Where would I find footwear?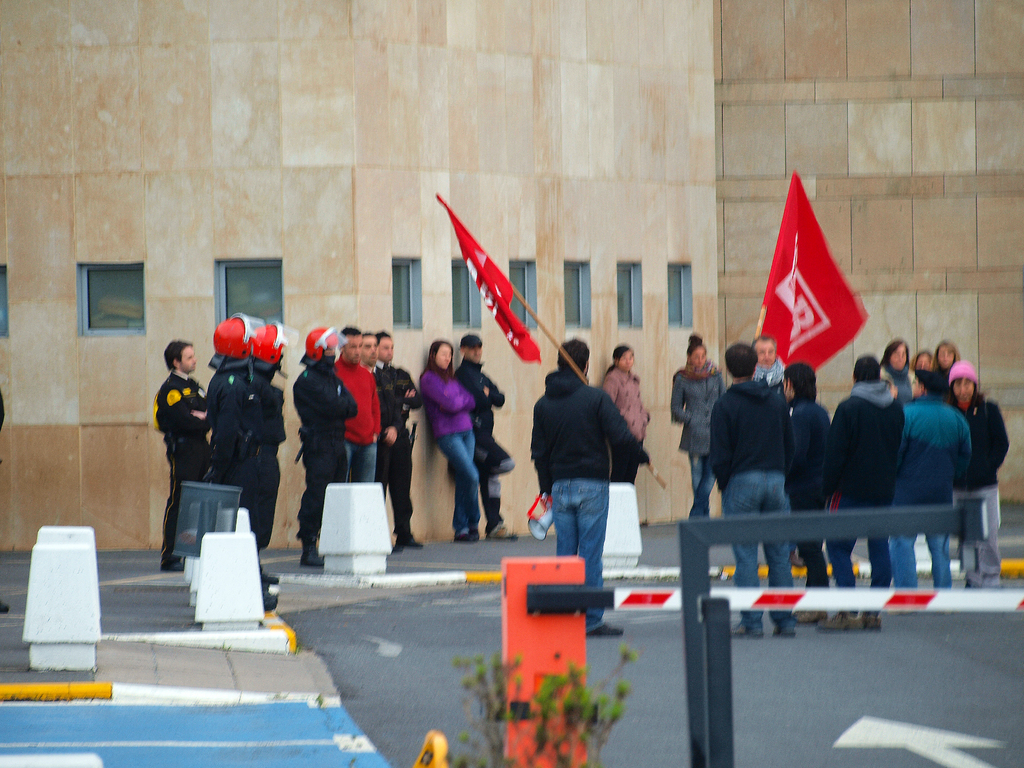
At Rect(156, 547, 191, 579).
